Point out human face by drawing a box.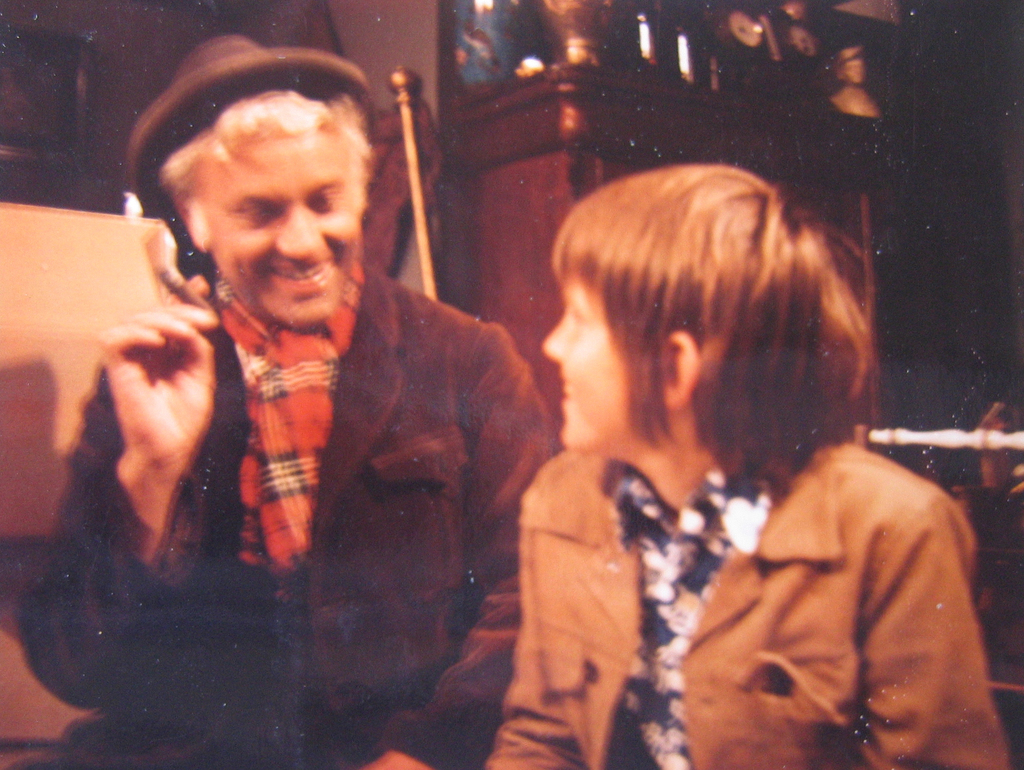
l=542, t=273, r=661, b=444.
